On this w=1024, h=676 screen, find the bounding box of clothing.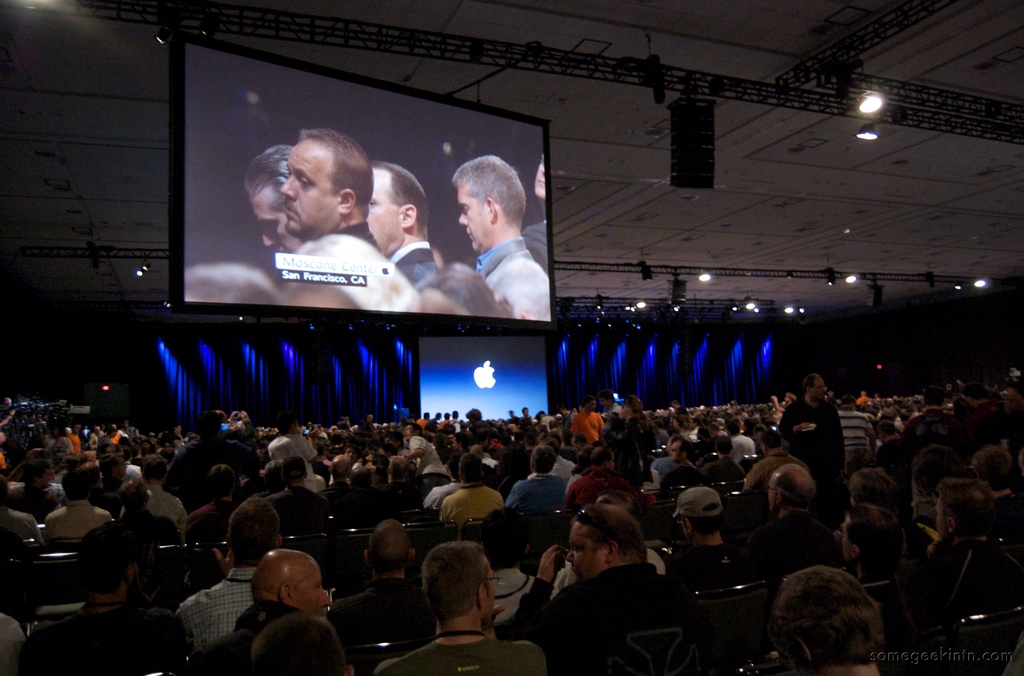
Bounding box: select_region(269, 487, 341, 531).
